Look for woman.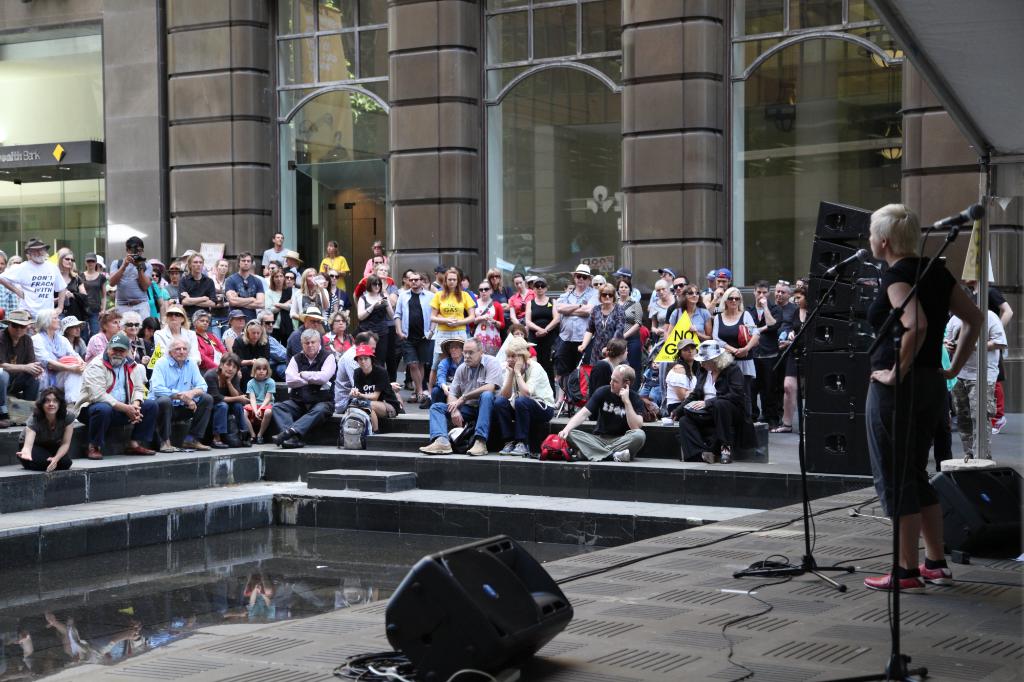
Found: 362 242 388 278.
